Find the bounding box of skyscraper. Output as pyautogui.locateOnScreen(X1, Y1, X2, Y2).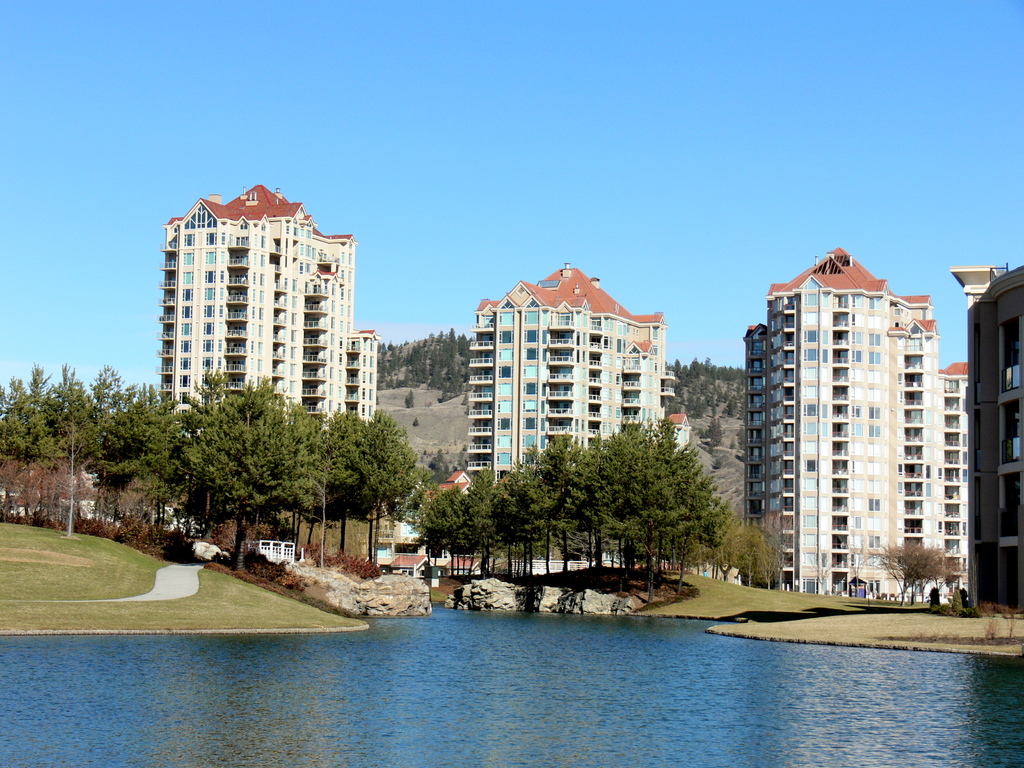
pyautogui.locateOnScreen(468, 265, 667, 498).
